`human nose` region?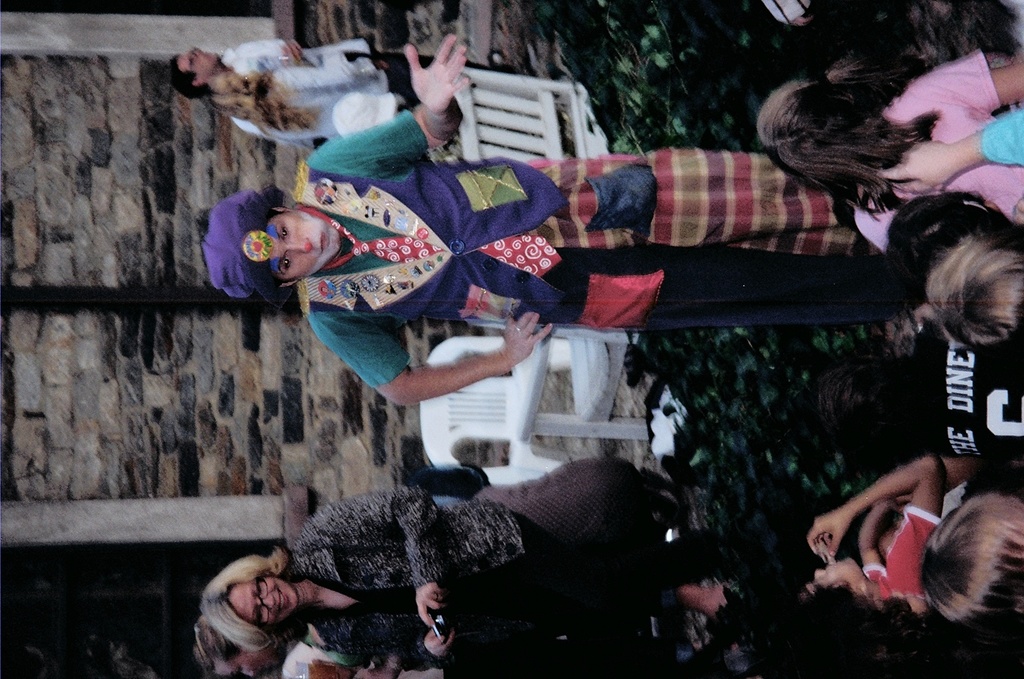
814,568,825,577
